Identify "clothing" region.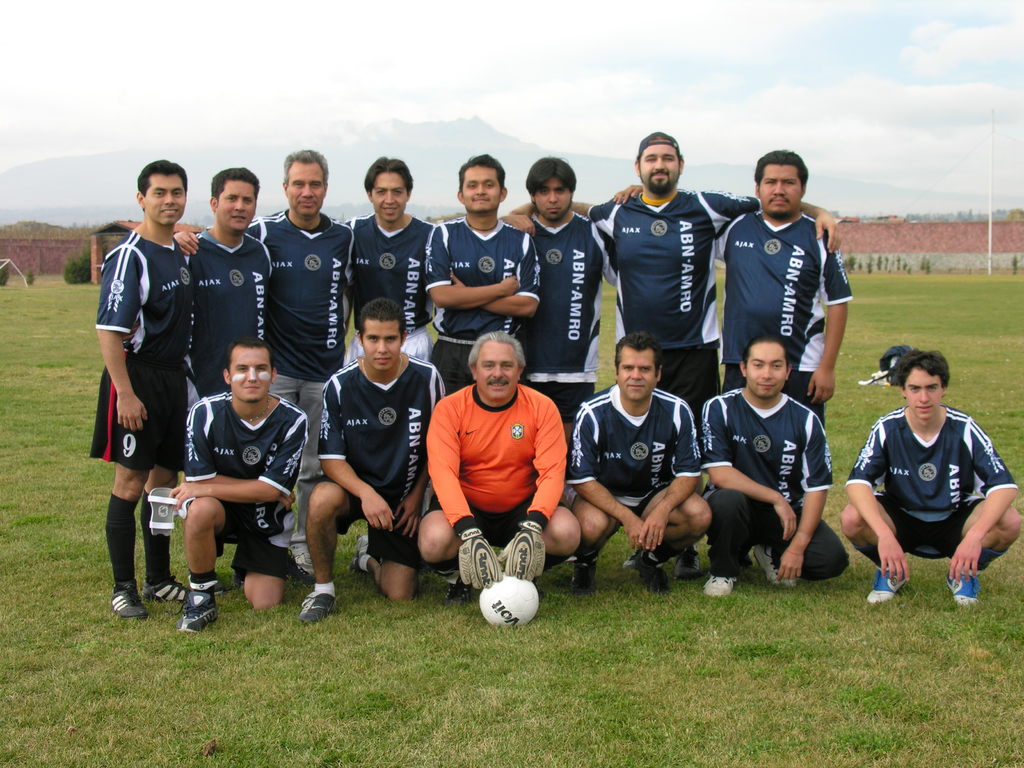
Region: (90, 231, 191, 474).
